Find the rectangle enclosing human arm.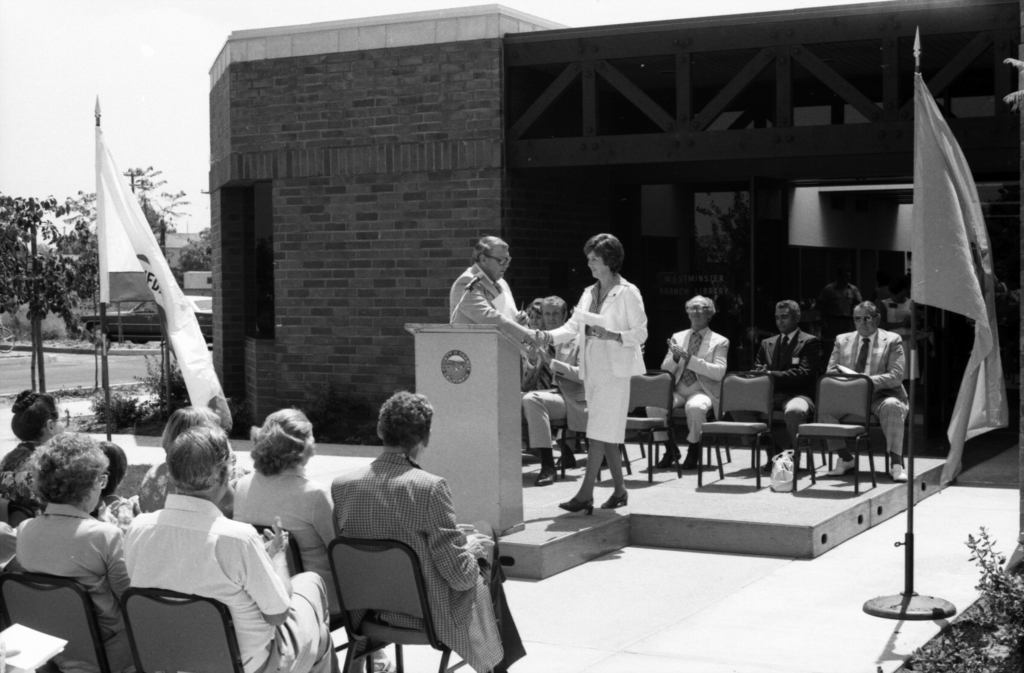
530:294:580:355.
